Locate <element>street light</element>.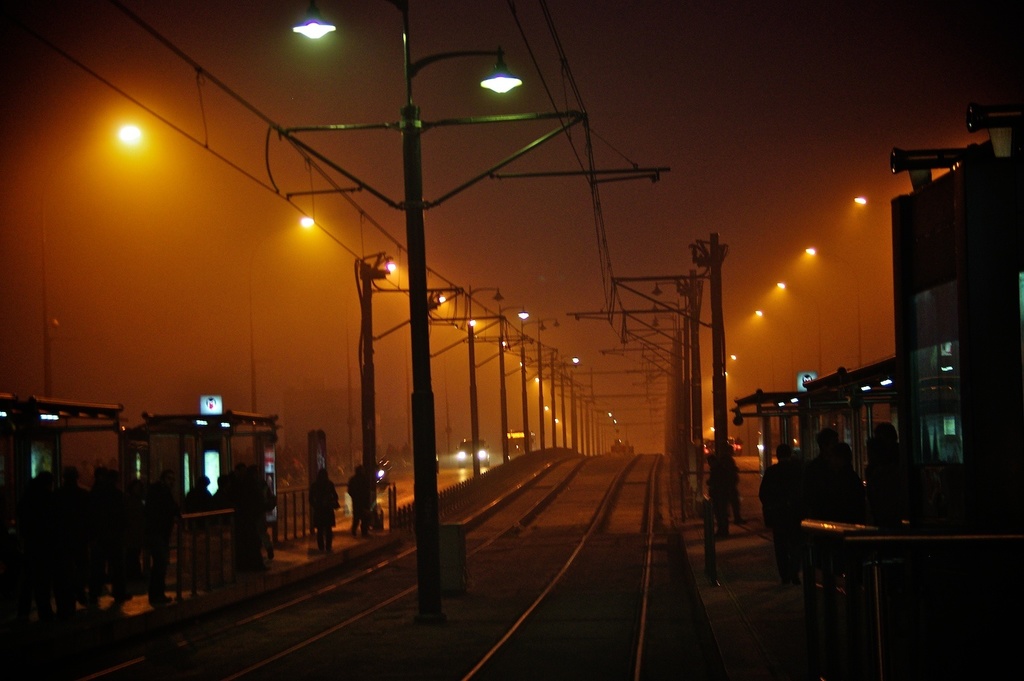
Bounding box: 774, 277, 791, 370.
